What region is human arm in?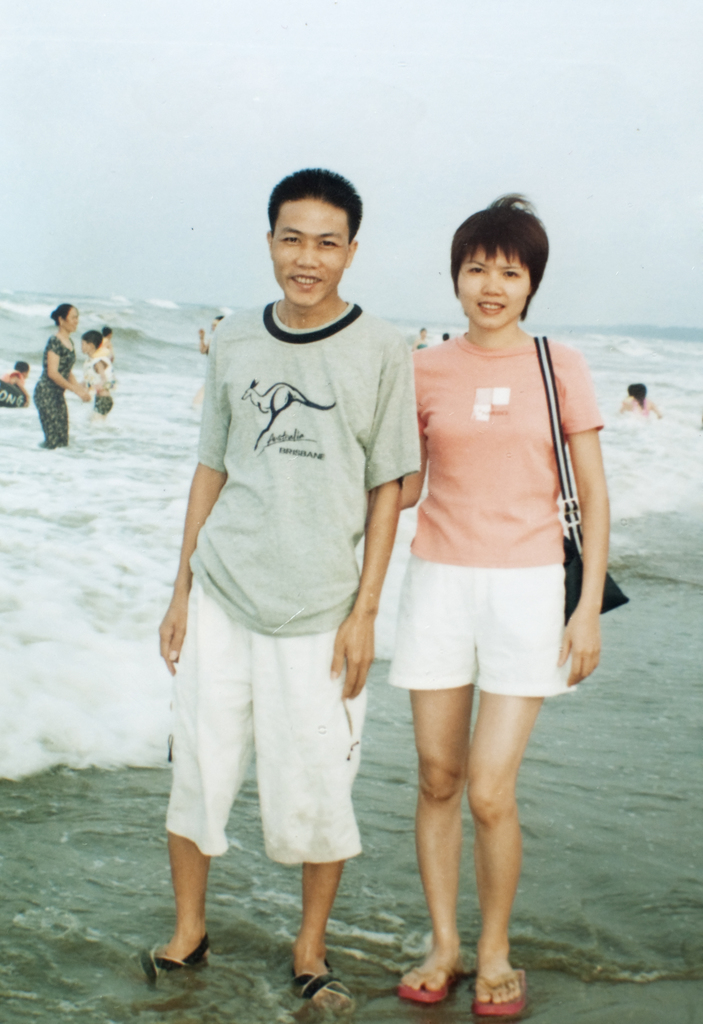
BBox(45, 330, 92, 405).
